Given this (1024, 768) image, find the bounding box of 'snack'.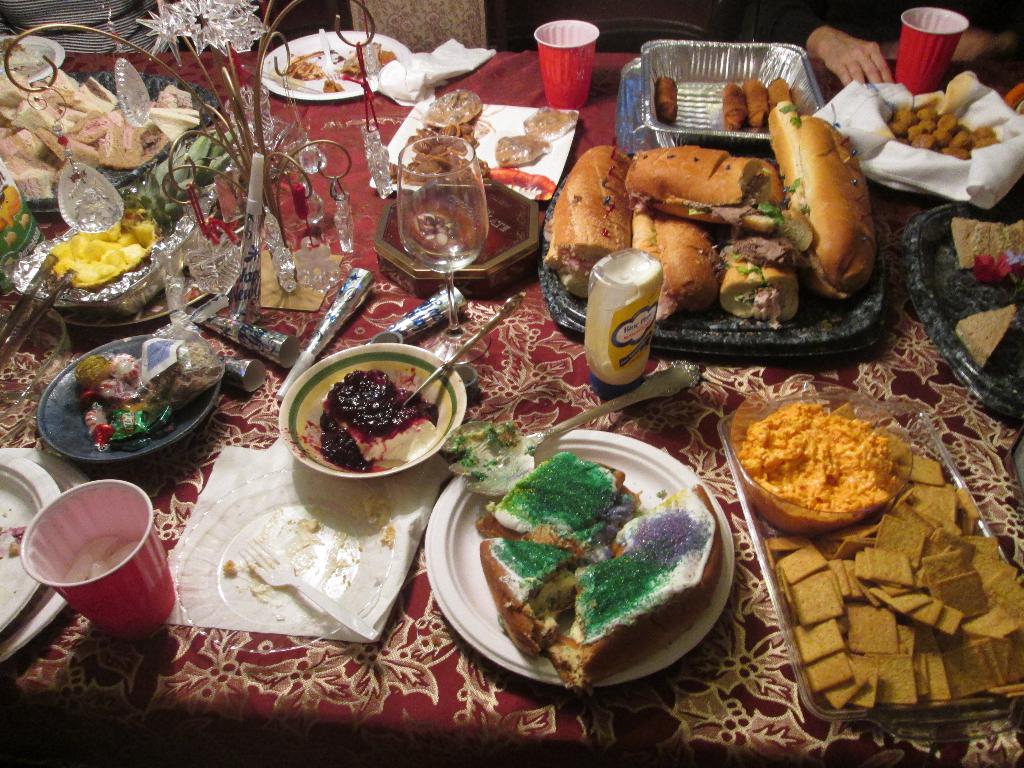
(340, 51, 397, 78).
